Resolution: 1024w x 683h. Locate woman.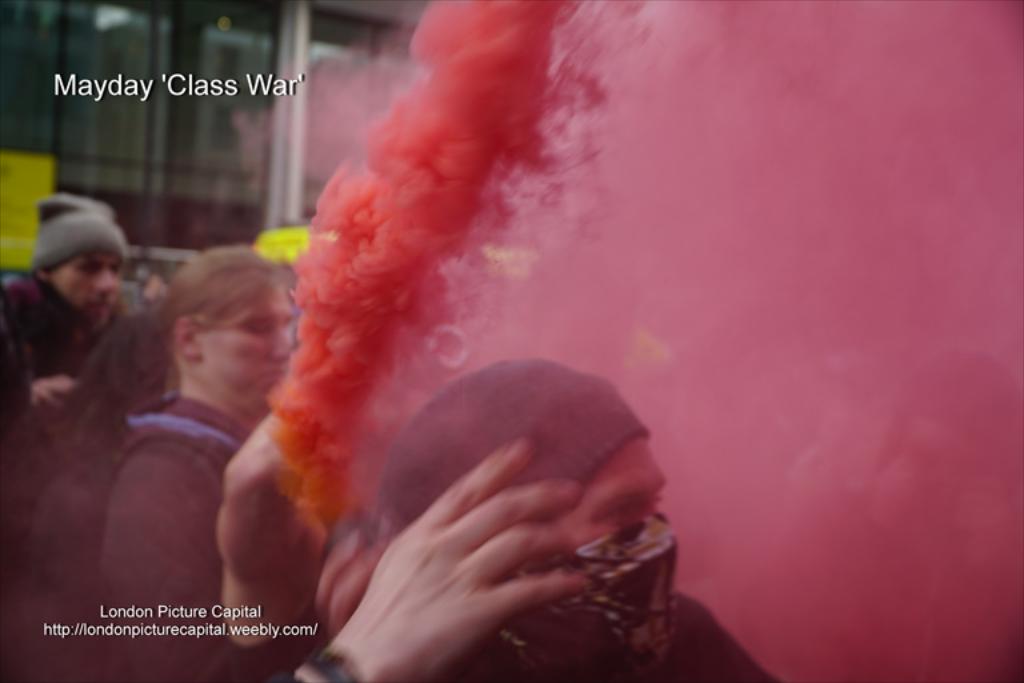
75,231,380,624.
